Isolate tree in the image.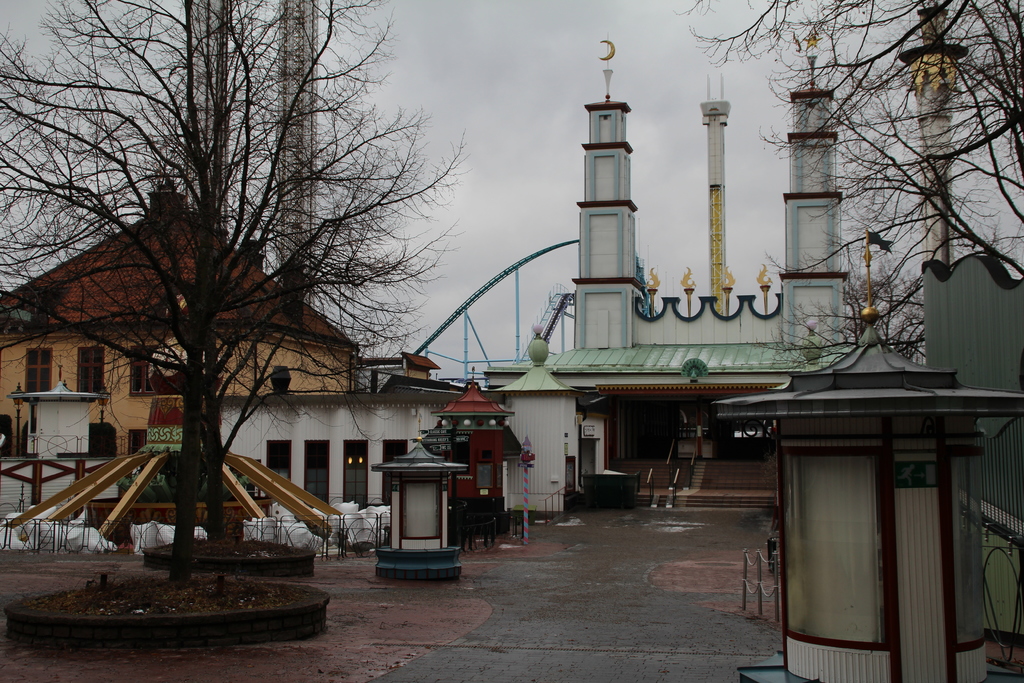
Isolated region: detection(669, 0, 1023, 370).
